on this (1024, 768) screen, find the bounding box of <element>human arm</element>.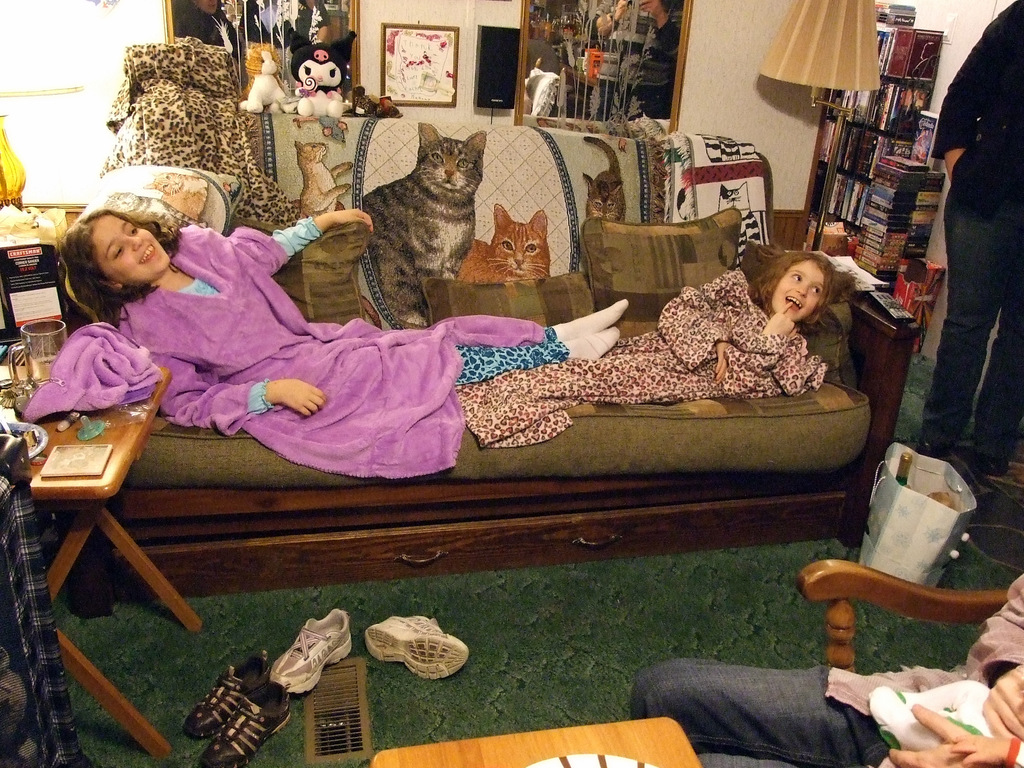
Bounding box: (x1=874, y1=701, x2=1014, y2=767).
